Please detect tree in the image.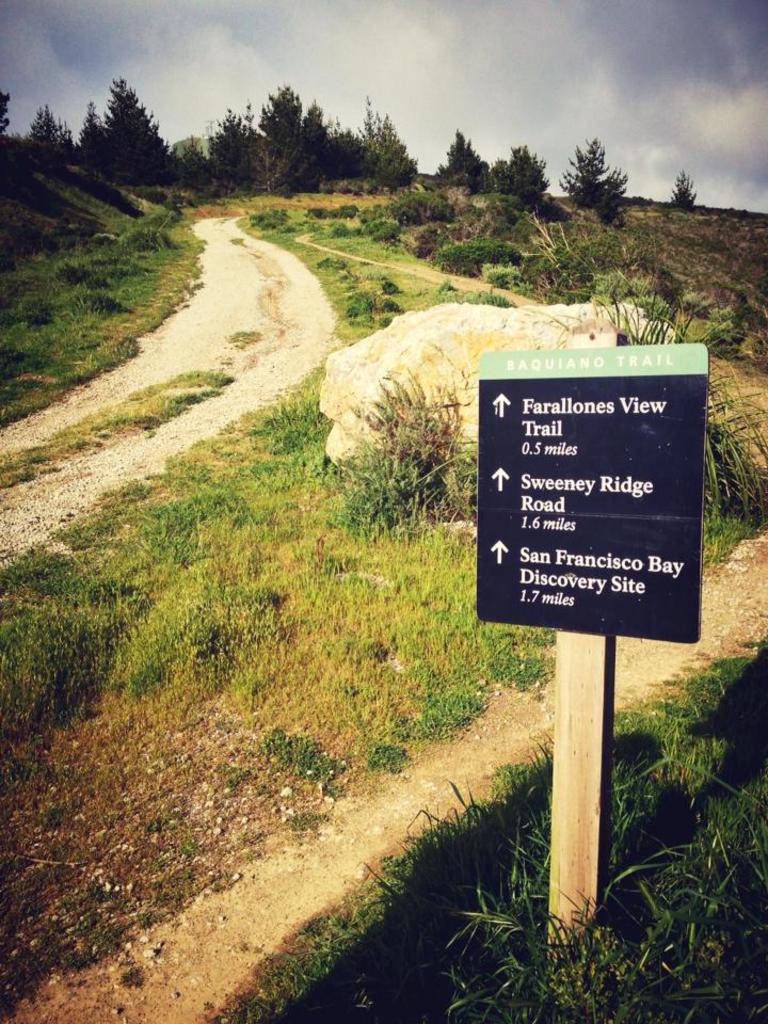
left=569, top=135, right=624, bottom=227.
